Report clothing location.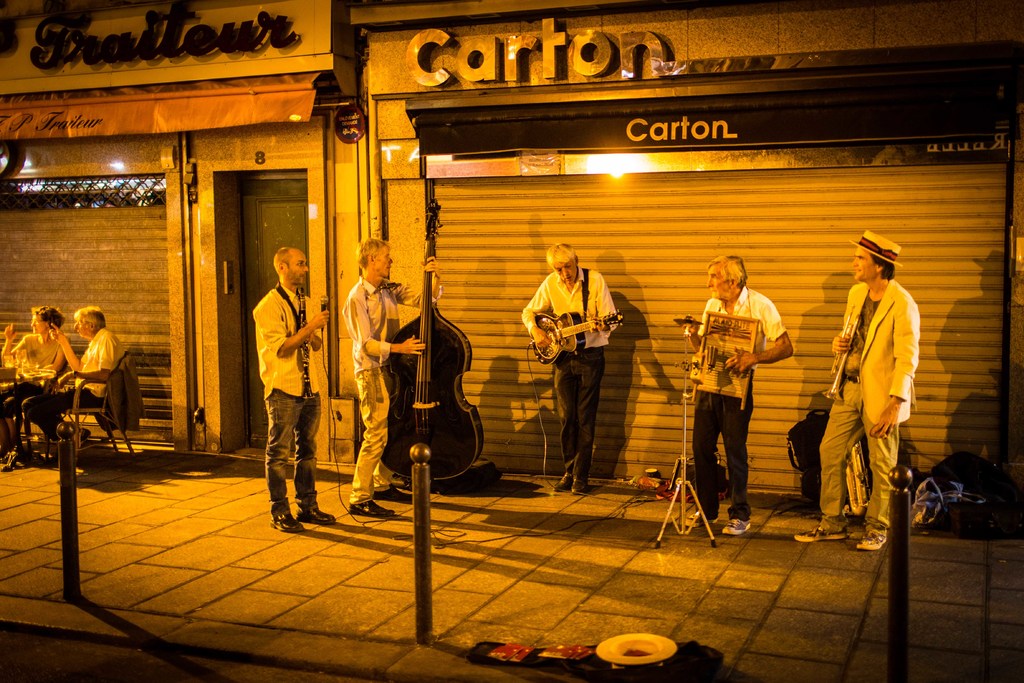
Report: rect(259, 279, 323, 397).
